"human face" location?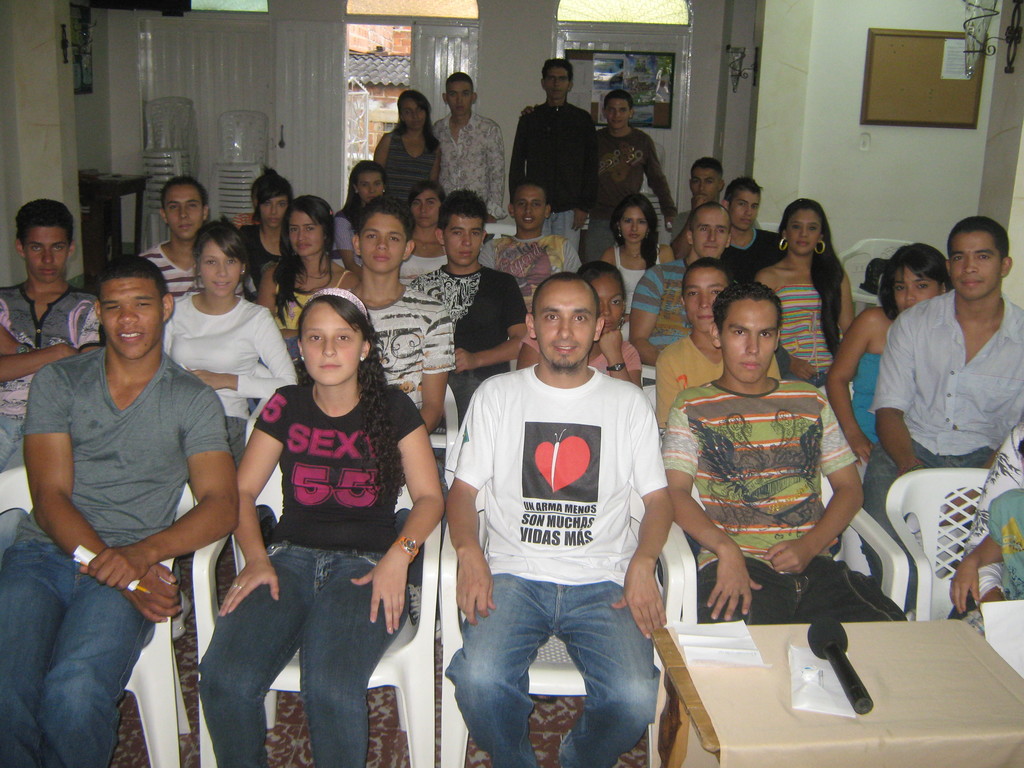
region(683, 265, 723, 332)
